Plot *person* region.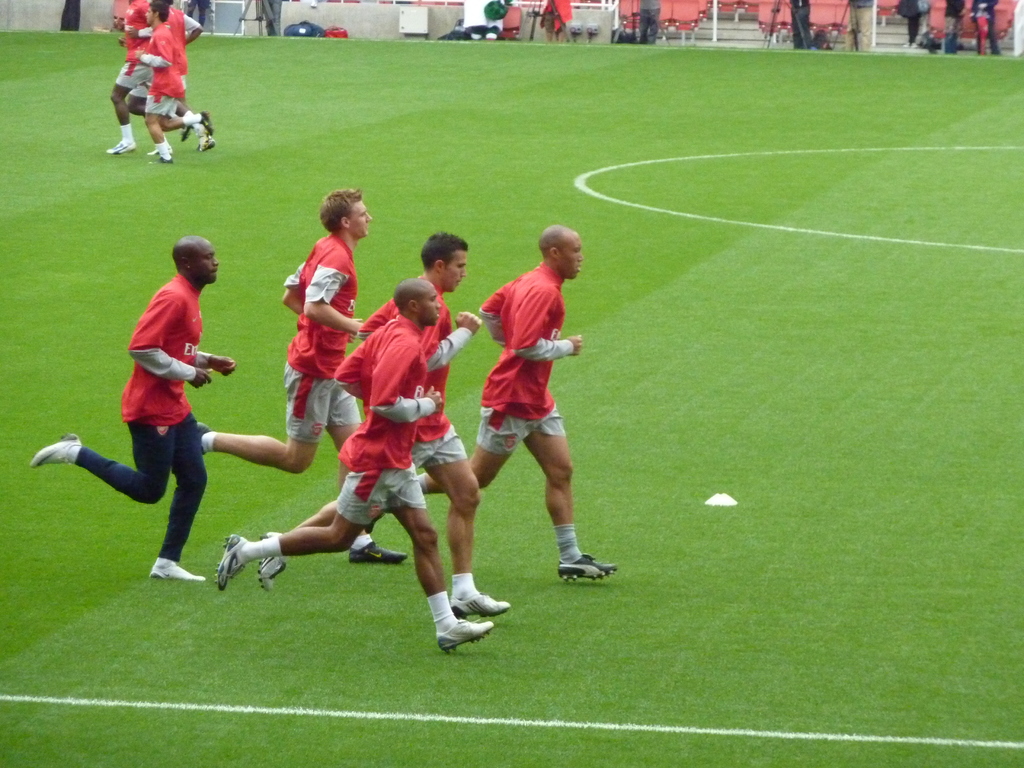
Plotted at bbox=[195, 187, 411, 566].
